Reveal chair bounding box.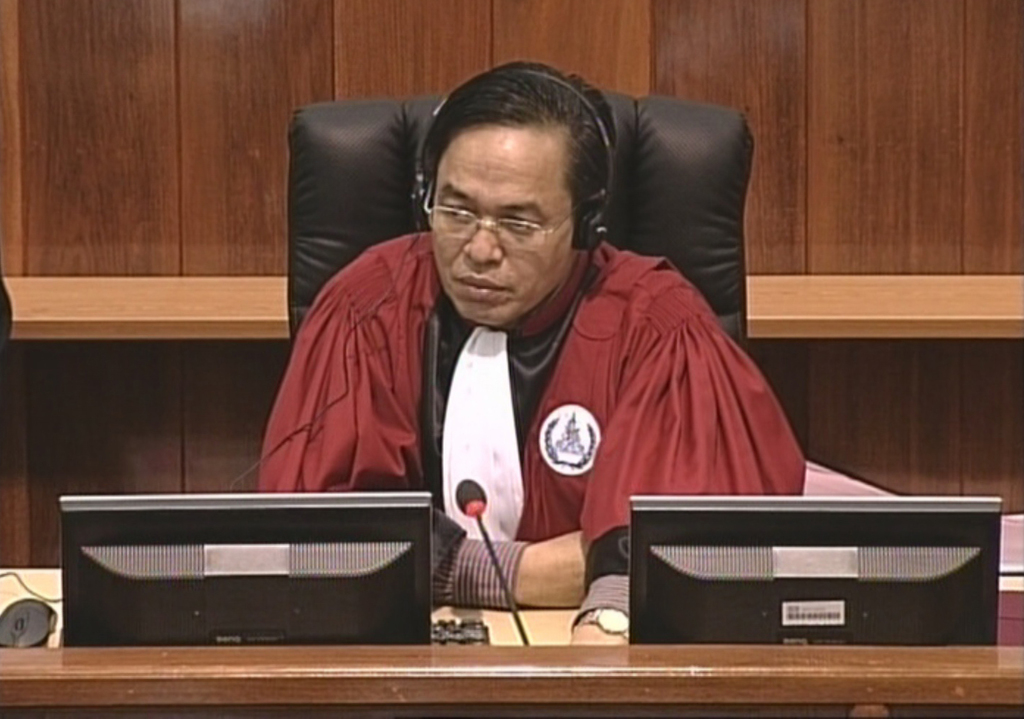
Revealed: l=0, t=271, r=15, b=367.
